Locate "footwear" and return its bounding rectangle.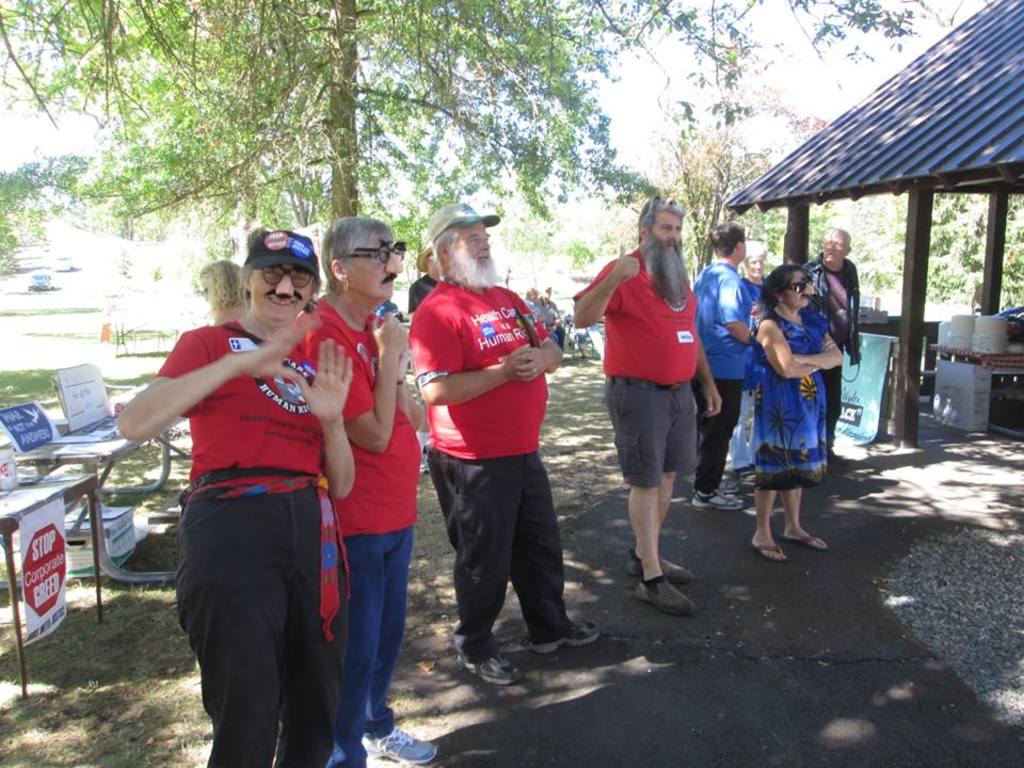
742:469:763:491.
